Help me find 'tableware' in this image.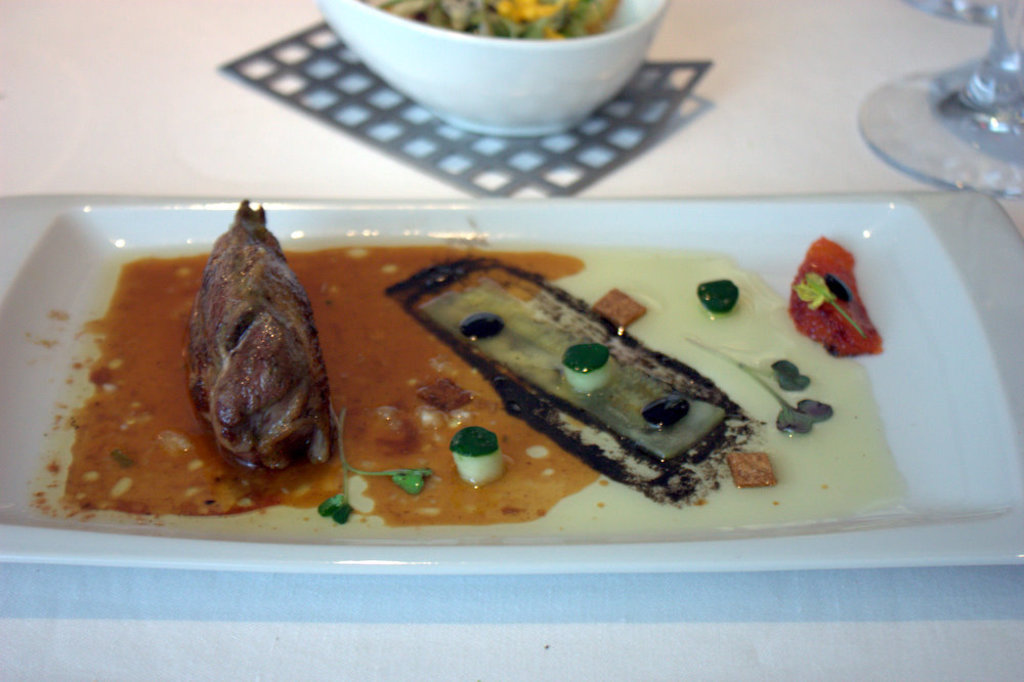
Found it: [0,190,1023,561].
